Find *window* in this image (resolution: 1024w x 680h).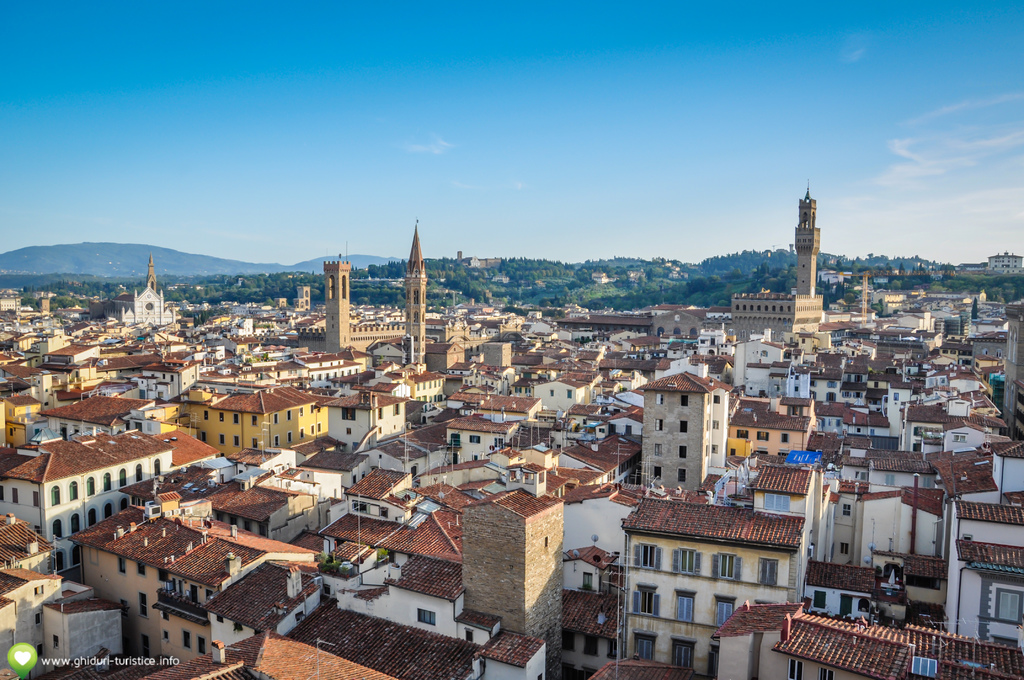
box(251, 415, 259, 426).
